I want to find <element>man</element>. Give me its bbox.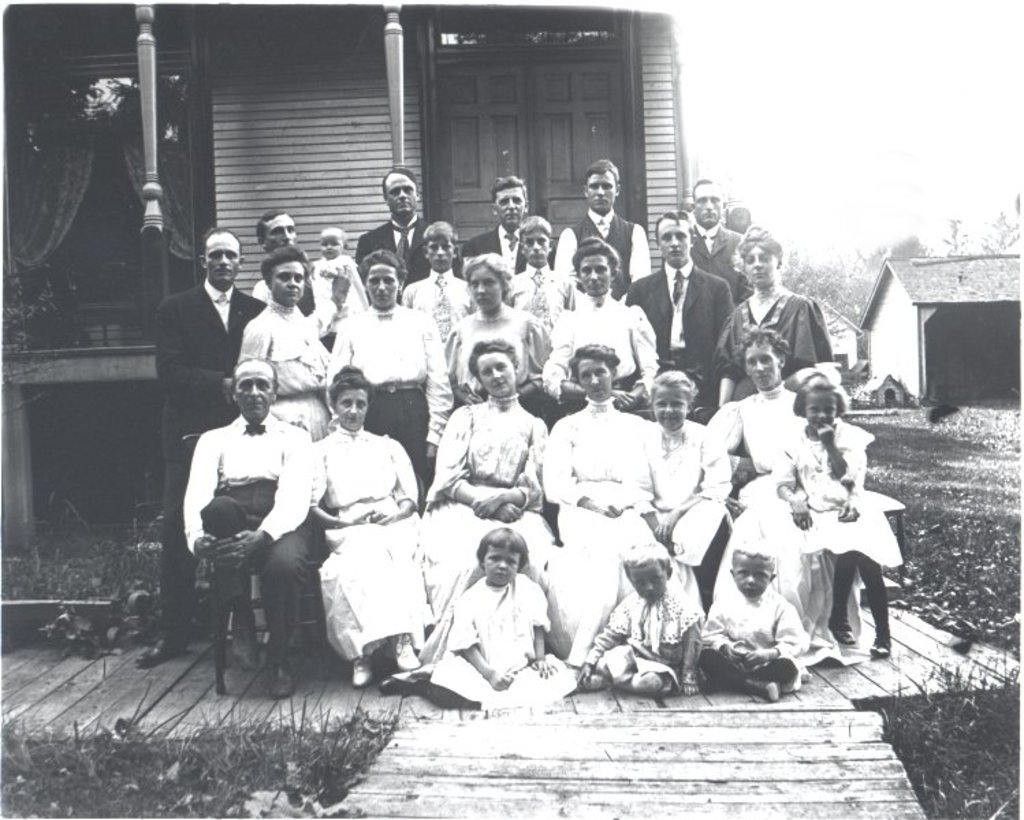
552:159:655:305.
